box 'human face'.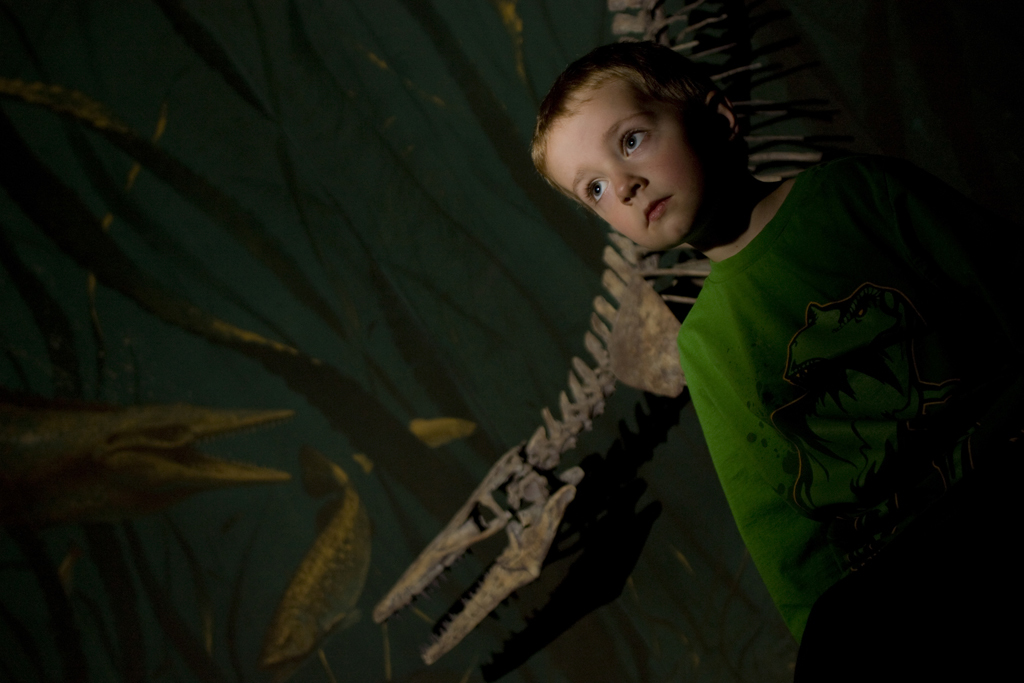
(x1=548, y1=78, x2=709, y2=255).
